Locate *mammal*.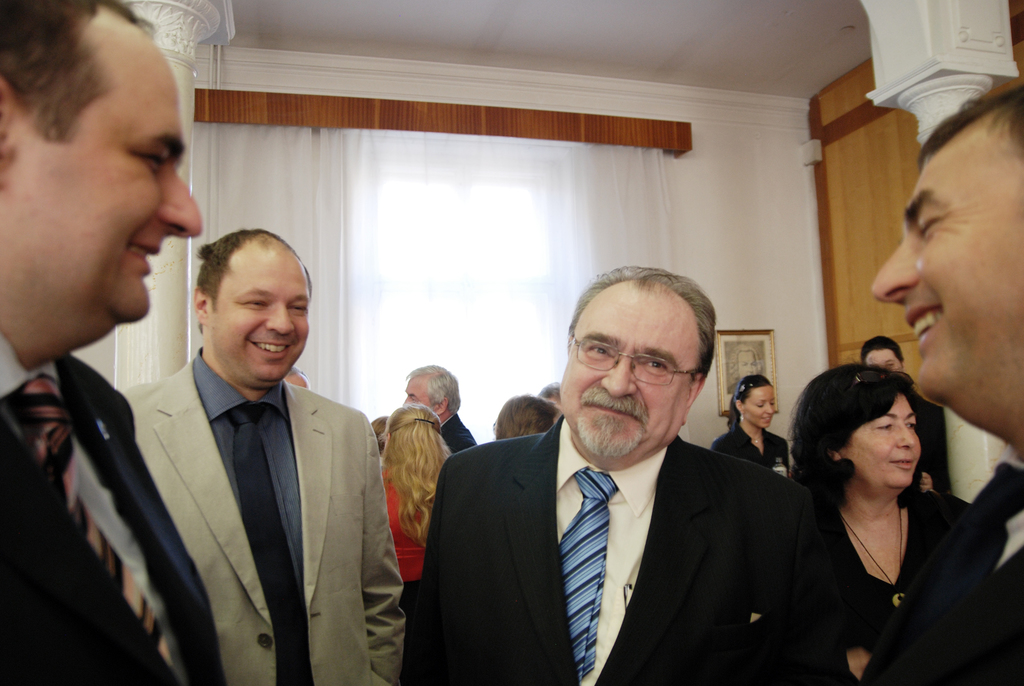
Bounding box: box=[870, 74, 1022, 685].
